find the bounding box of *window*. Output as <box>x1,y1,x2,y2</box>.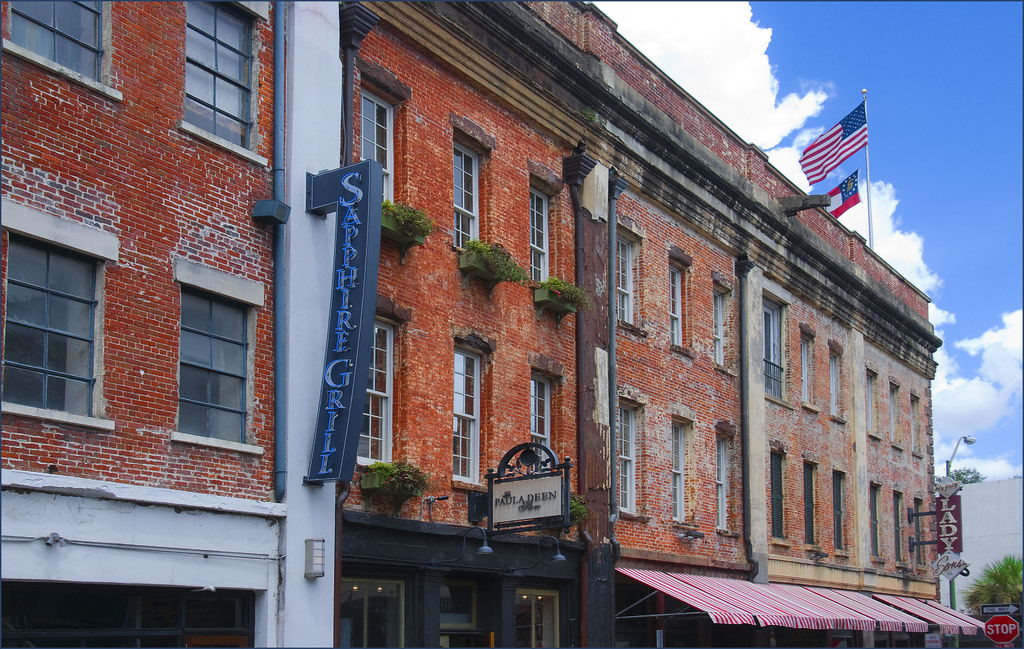
<box>673,422,685,527</box>.
